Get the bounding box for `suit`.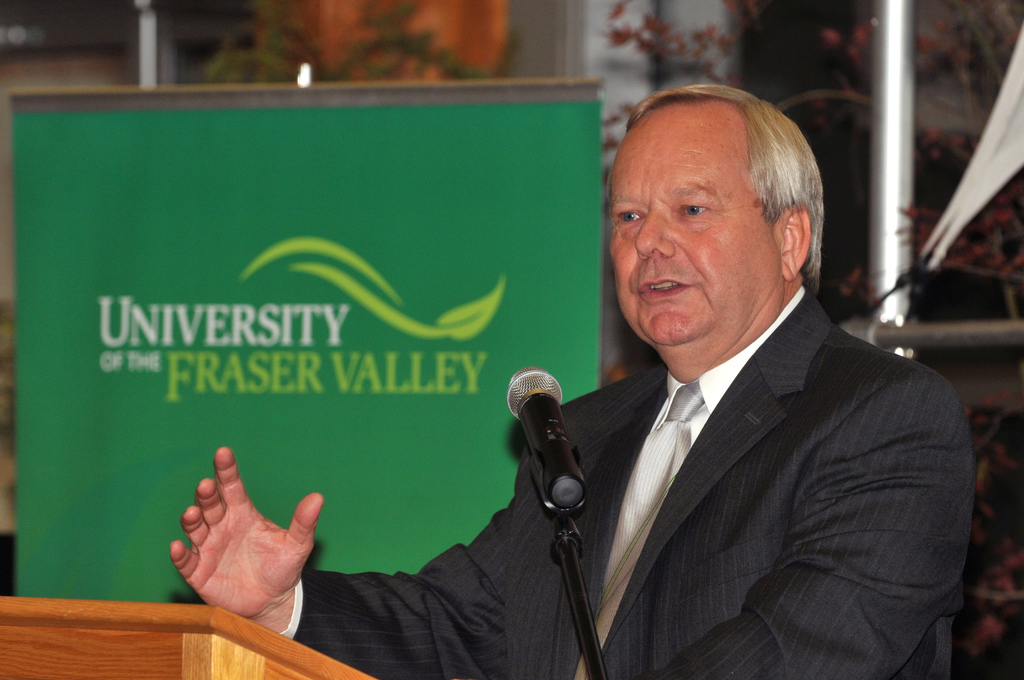
(468, 240, 1002, 679).
